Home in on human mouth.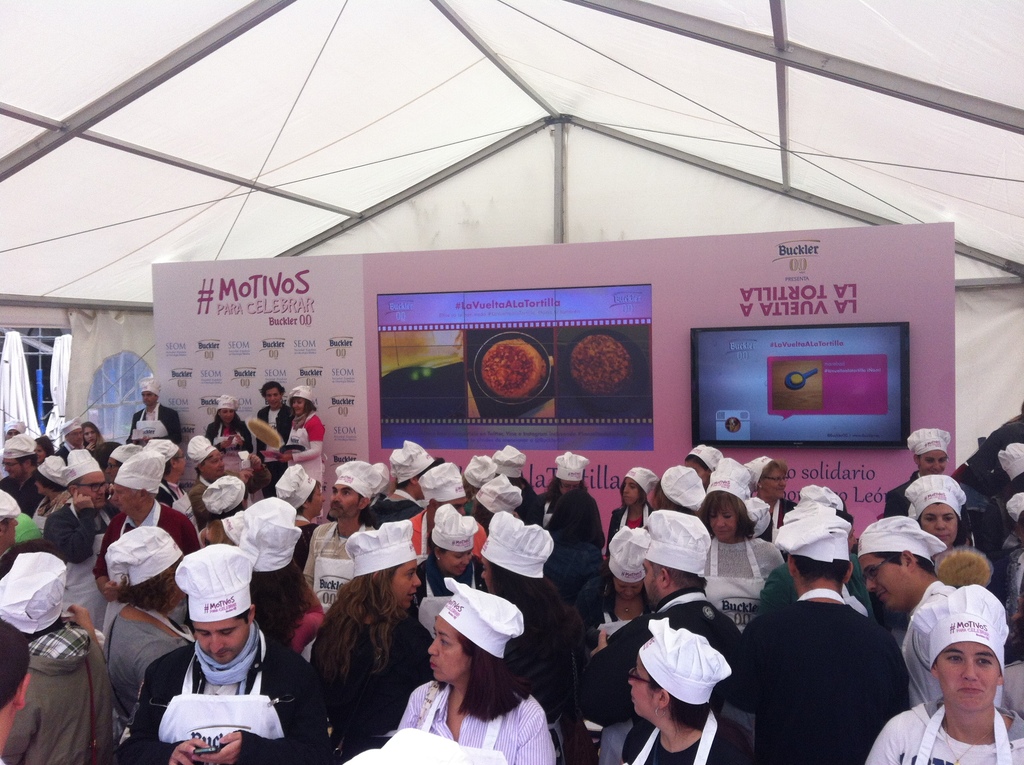
Homed in at bbox(332, 505, 338, 510).
